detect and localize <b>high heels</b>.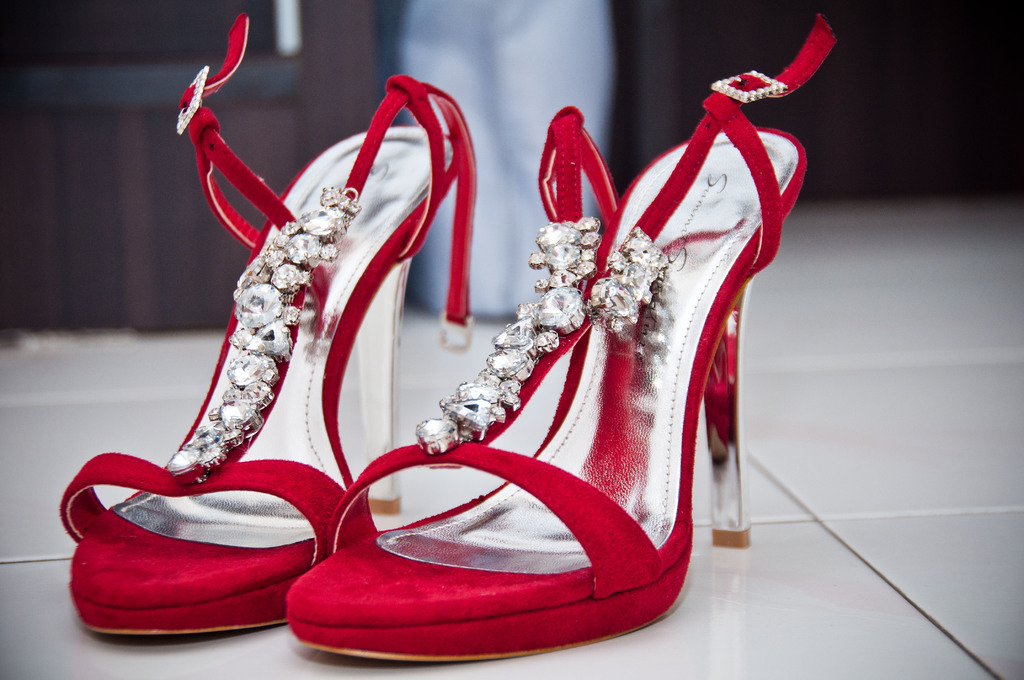
Localized at (left=286, top=17, right=840, bottom=660).
